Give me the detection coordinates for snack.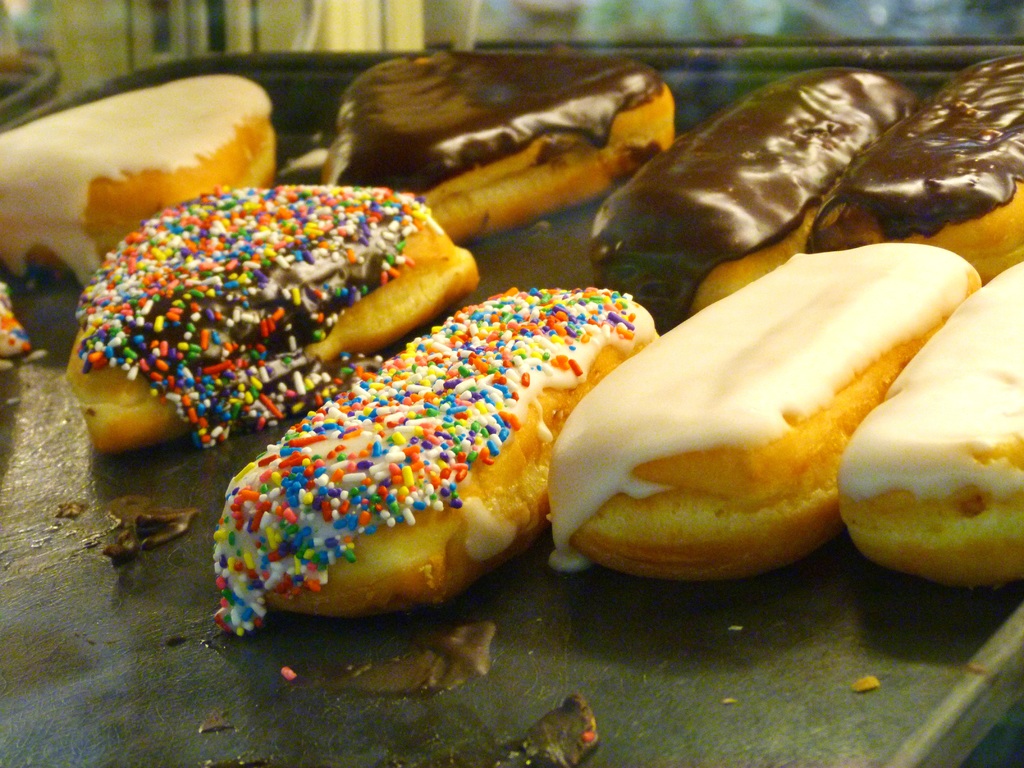
select_region(799, 54, 1023, 286).
